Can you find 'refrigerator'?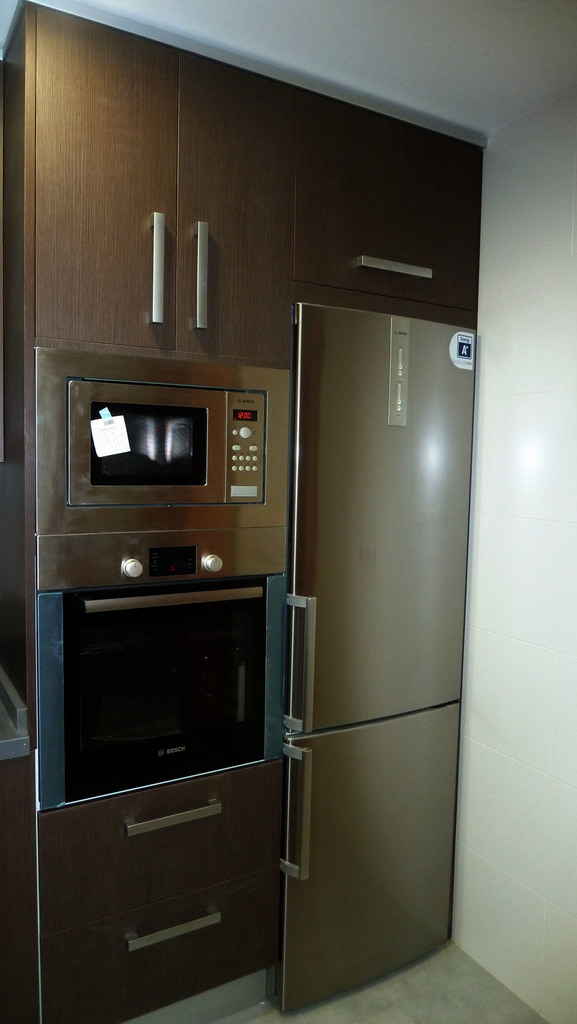
Yes, bounding box: locate(260, 297, 476, 1014).
